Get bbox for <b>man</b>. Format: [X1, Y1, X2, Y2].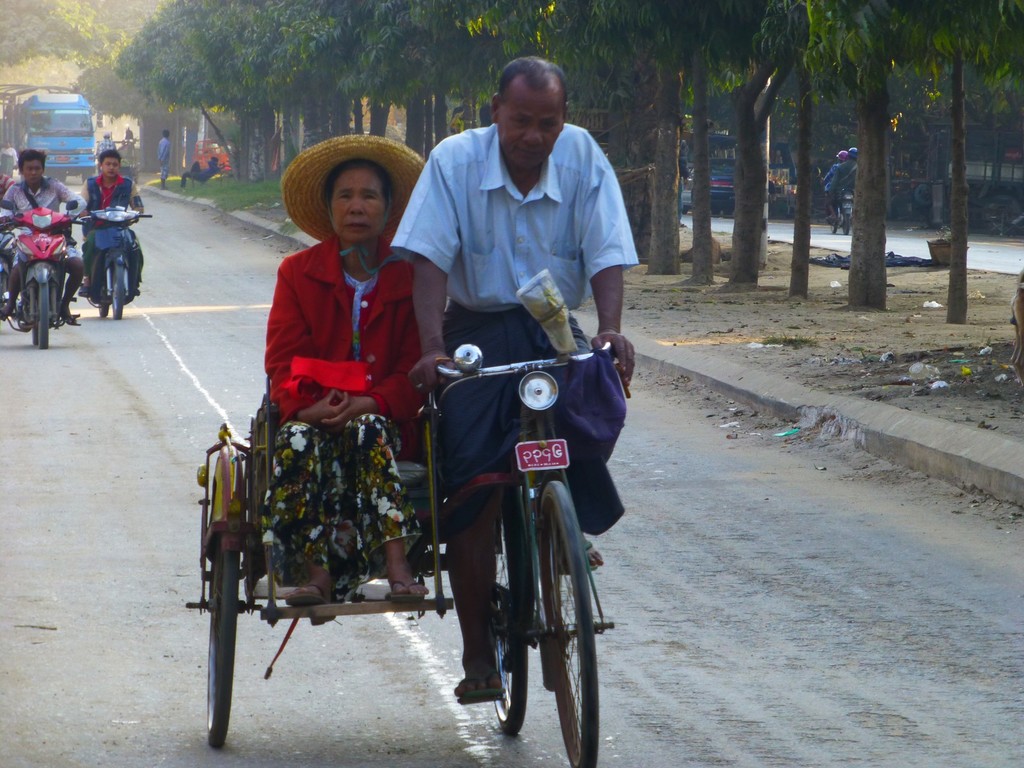
[156, 126, 170, 189].
